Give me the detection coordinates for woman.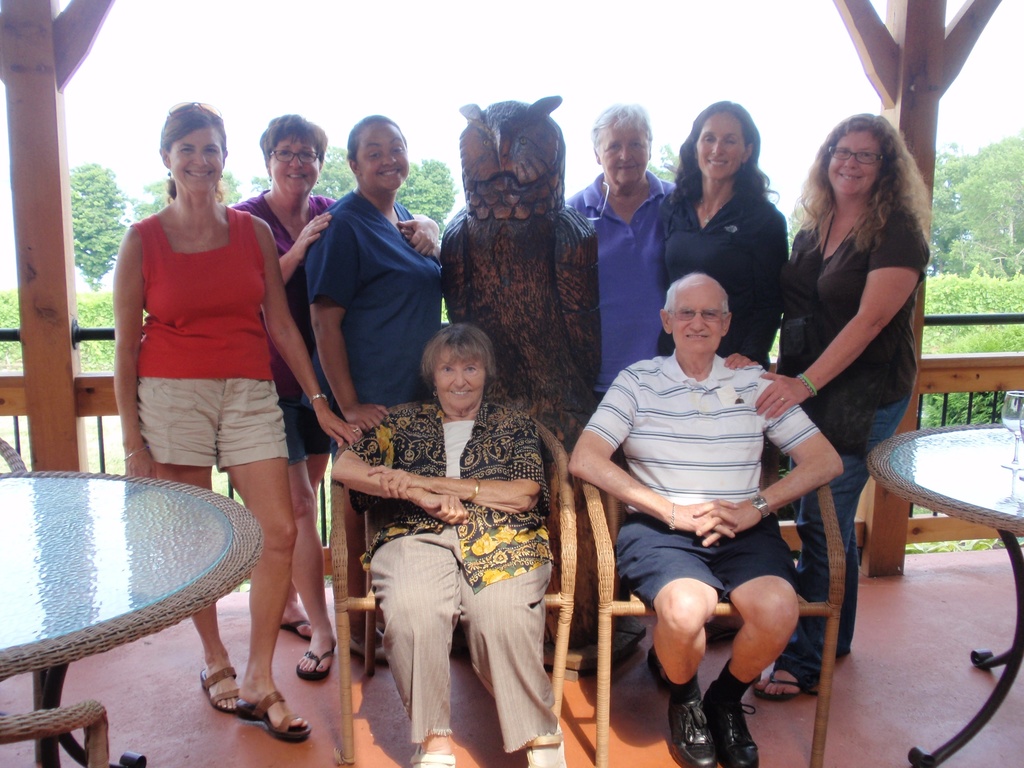
303, 113, 445, 650.
